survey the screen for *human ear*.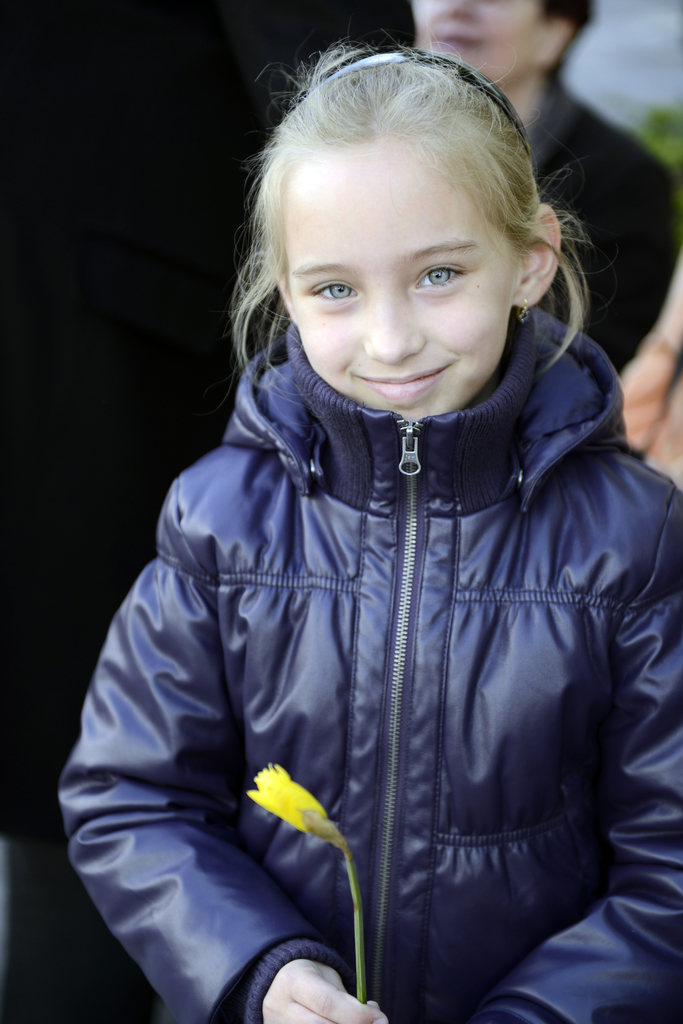
Survey found: [x1=515, y1=206, x2=562, y2=313].
